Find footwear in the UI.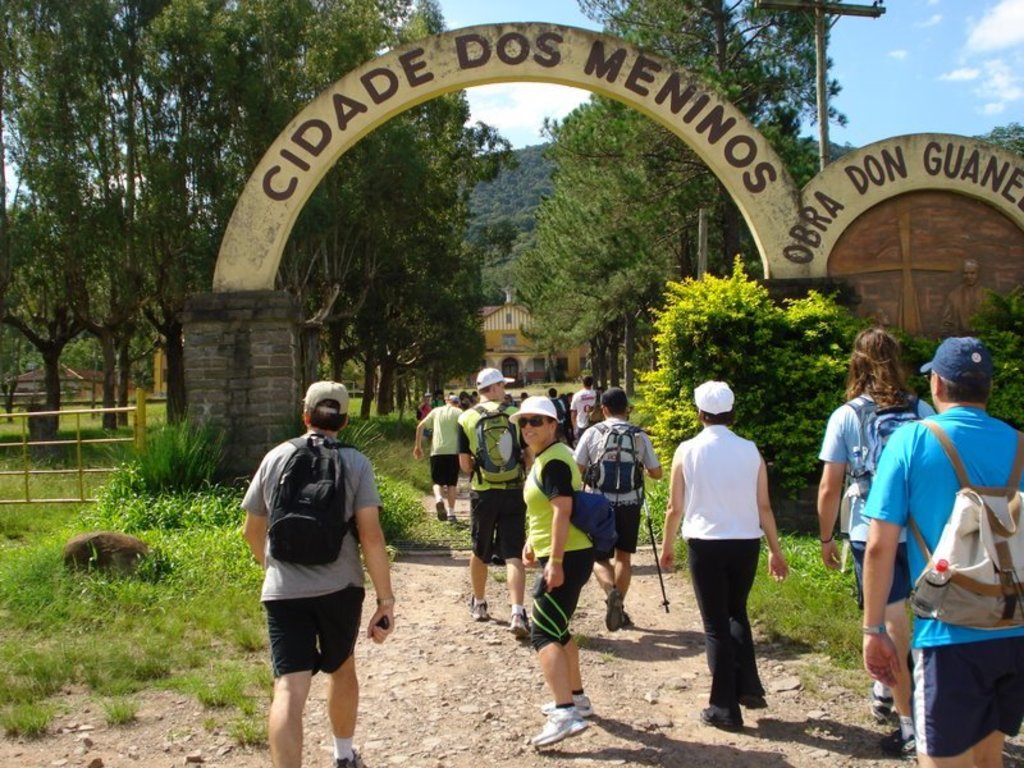
UI element at pyautogui.locateOnScreen(888, 735, 913, 760).
